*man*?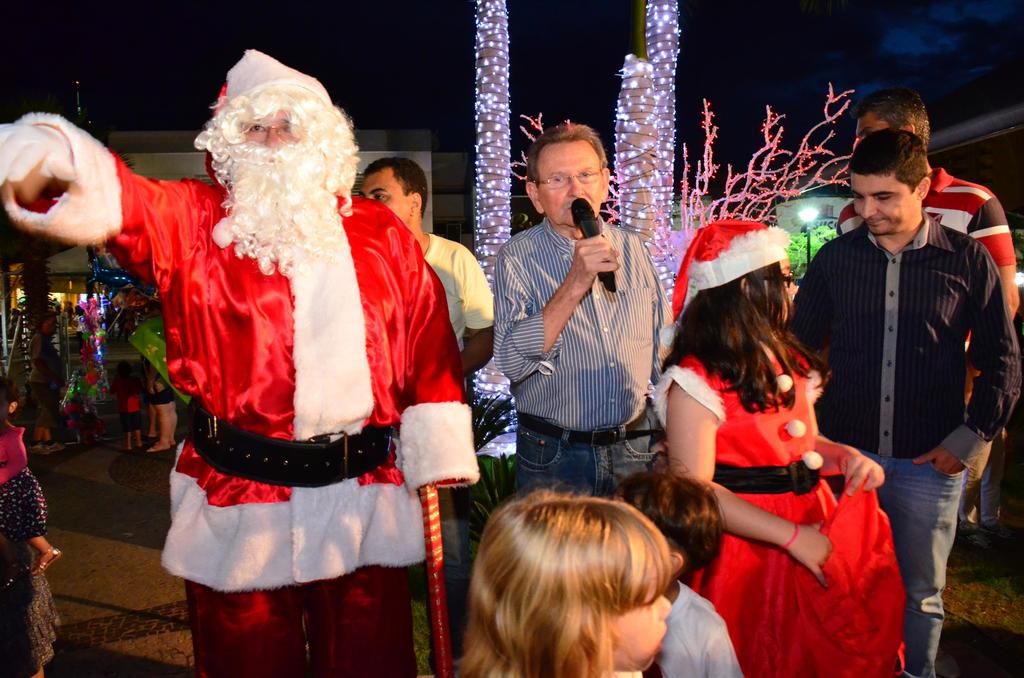
(491, 122, 671, 501)
